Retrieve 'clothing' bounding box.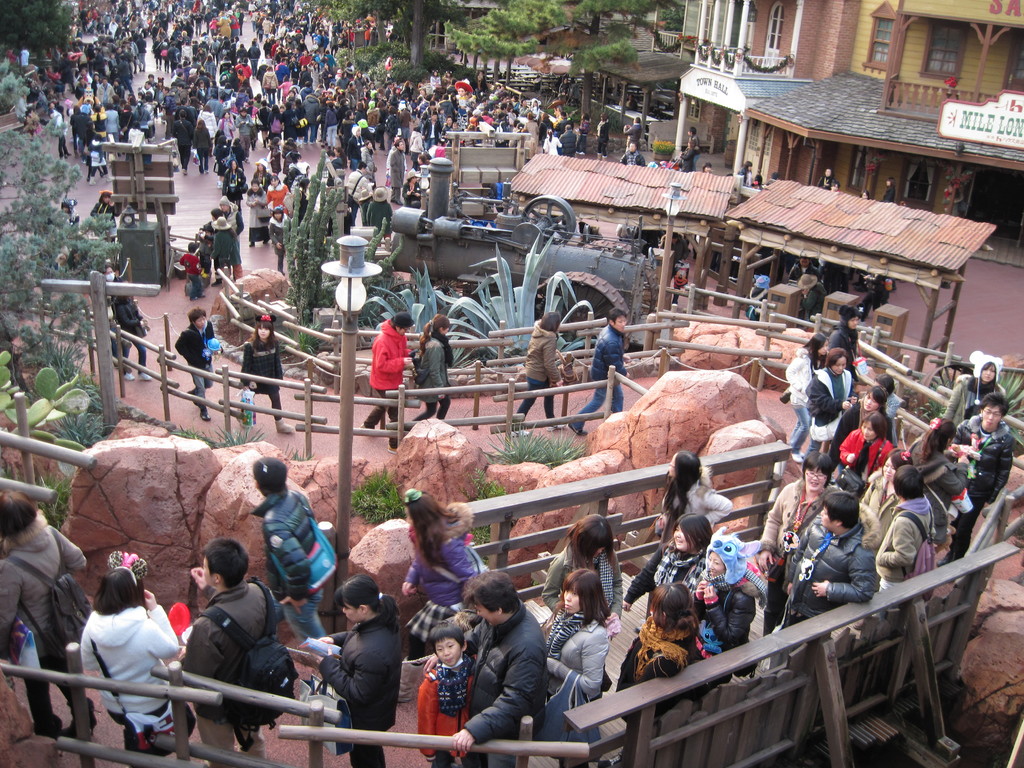
Bounding box: (left=817, top=180, right=840, bottom=192).
